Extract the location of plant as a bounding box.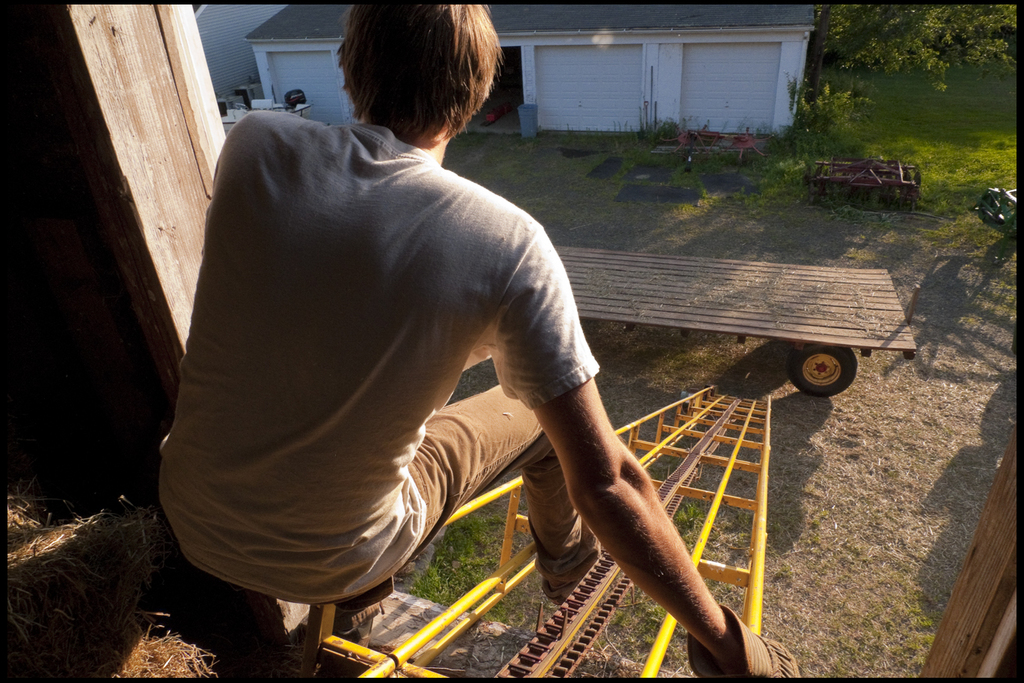
detection(821, 0, 1014, 83).
